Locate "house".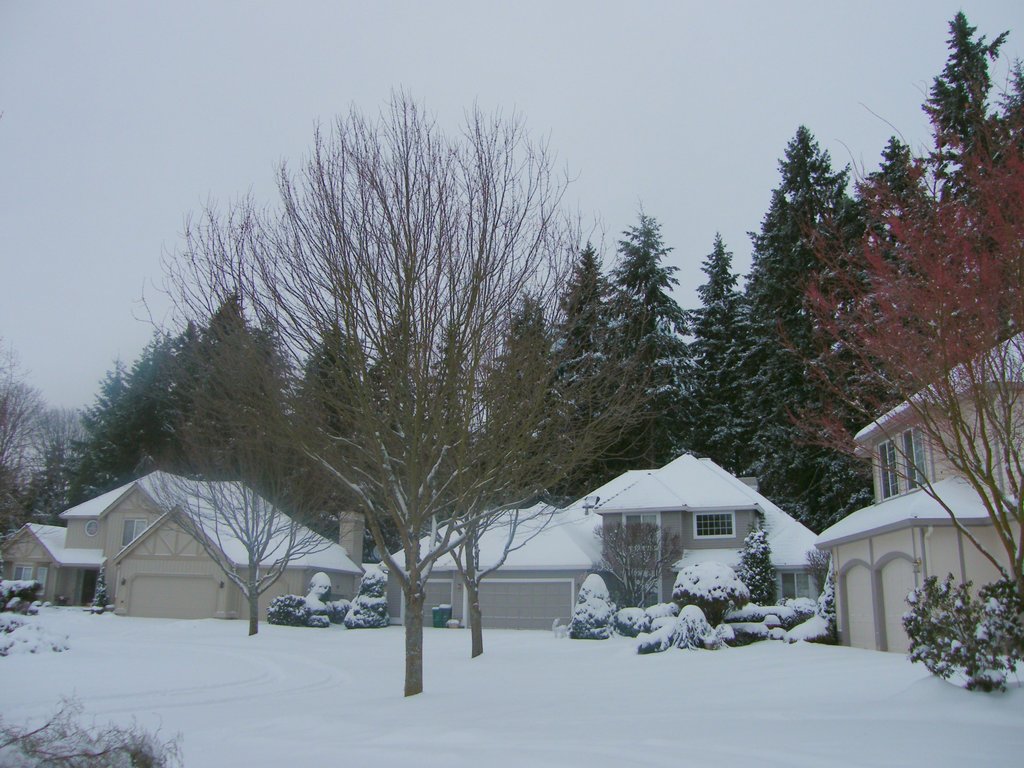
Bounding box: [383, 451, 838, 635].
